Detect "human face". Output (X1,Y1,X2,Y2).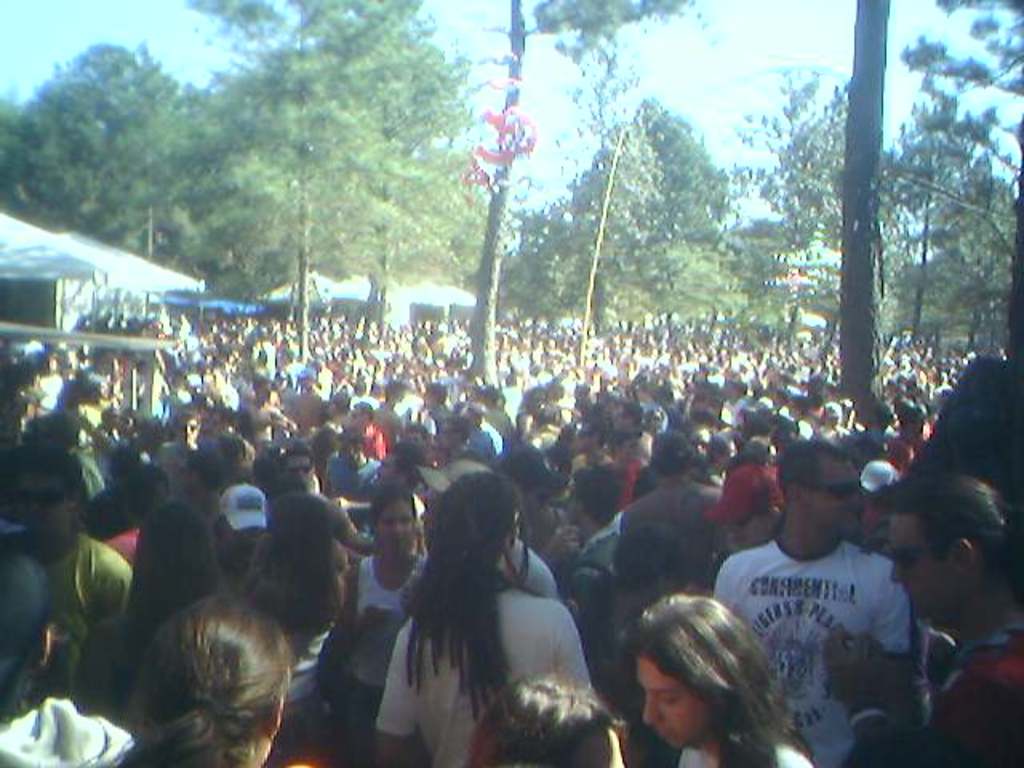
(536,494,566,539).
